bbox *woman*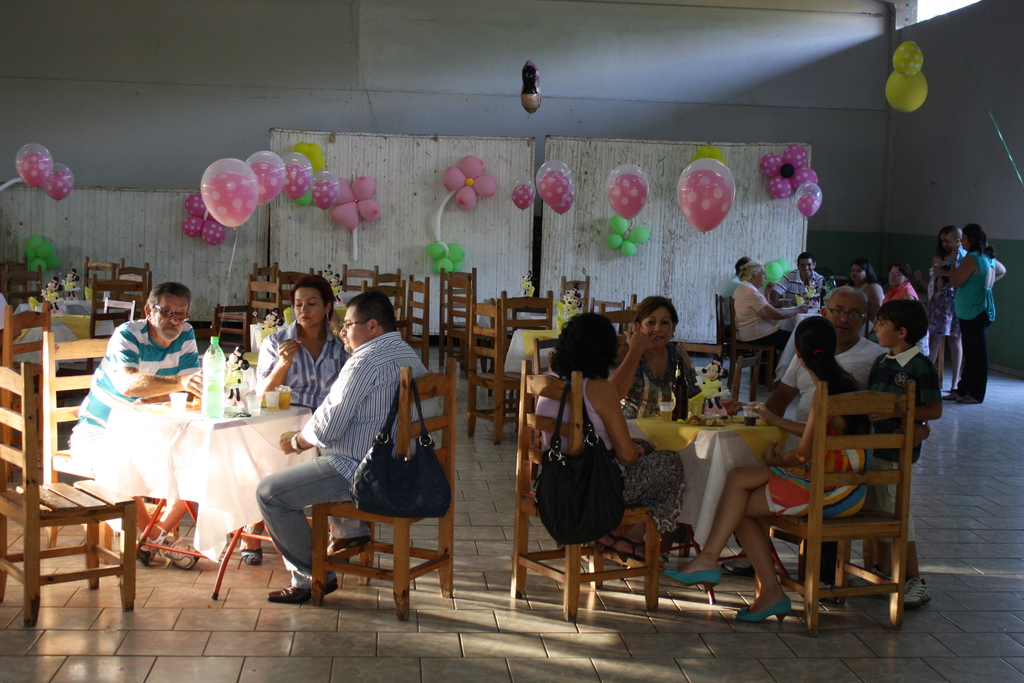
[x1=248, y1=276, x2=366, y2=571]
